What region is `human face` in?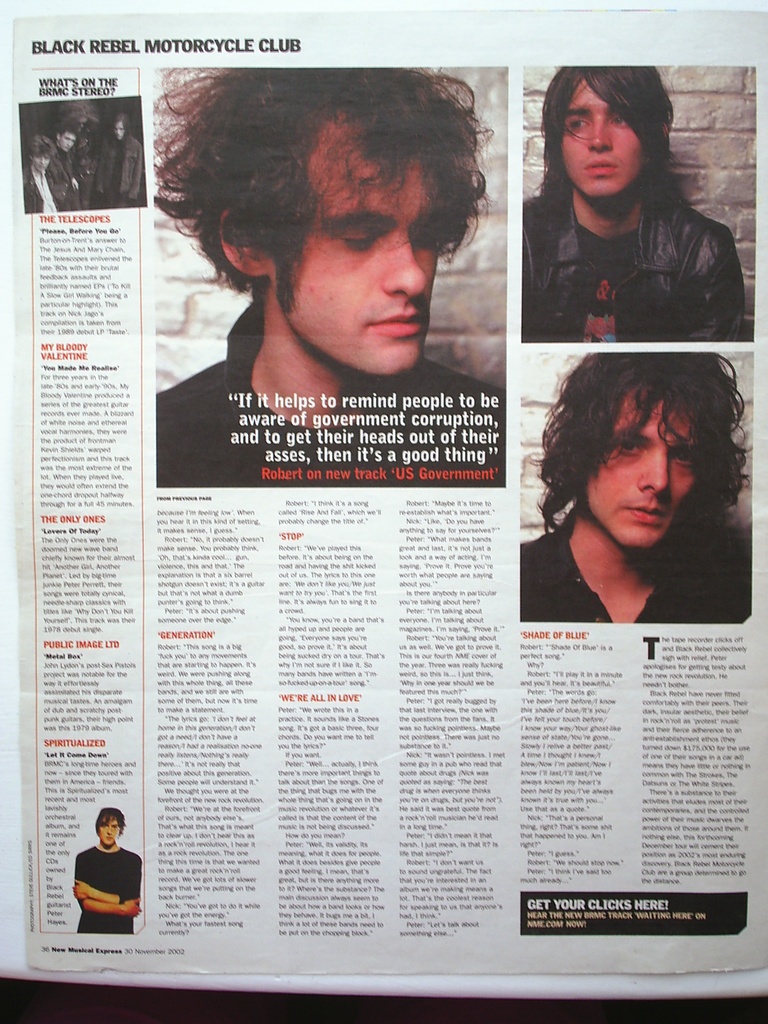
<box>31,152,50,173</box>.
